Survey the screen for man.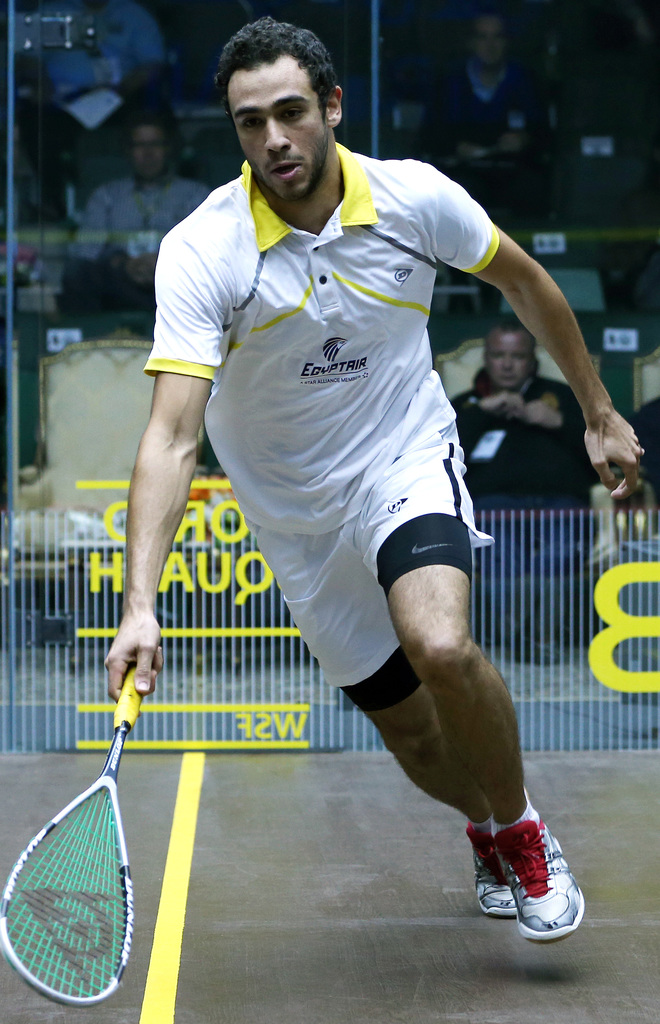
Survey found: <bbox>131, 37, 584, 913</bbox>.
